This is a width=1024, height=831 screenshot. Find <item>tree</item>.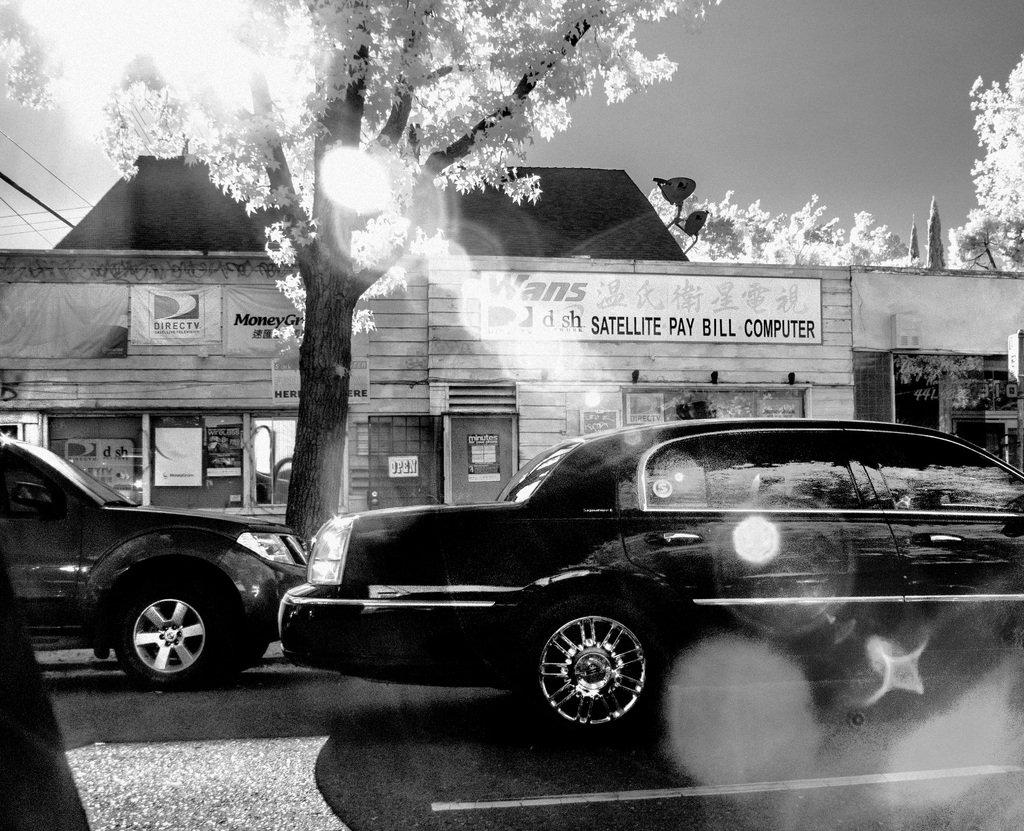
Bounding box: (x1=647, y1=187, x2=914, y2=262).
